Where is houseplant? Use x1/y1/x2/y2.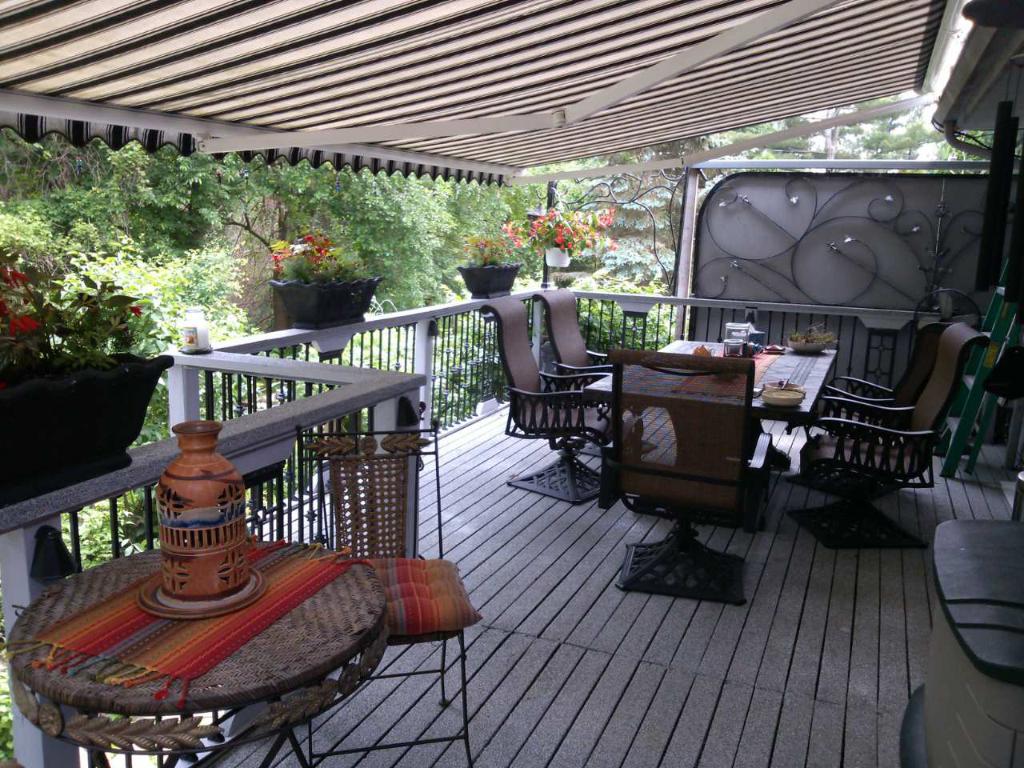
505/203/616/271.
